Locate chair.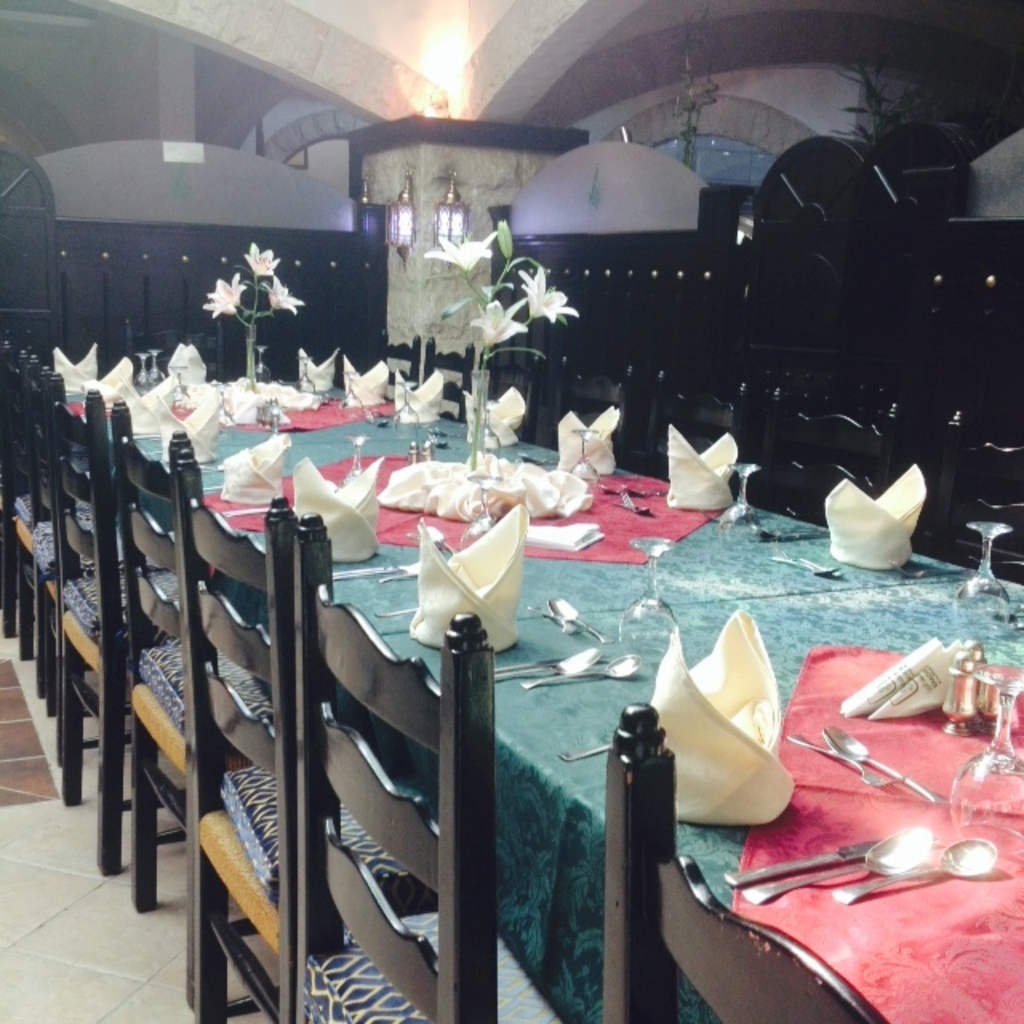
Bounding box: Rect(547, 357, 627, 458).
